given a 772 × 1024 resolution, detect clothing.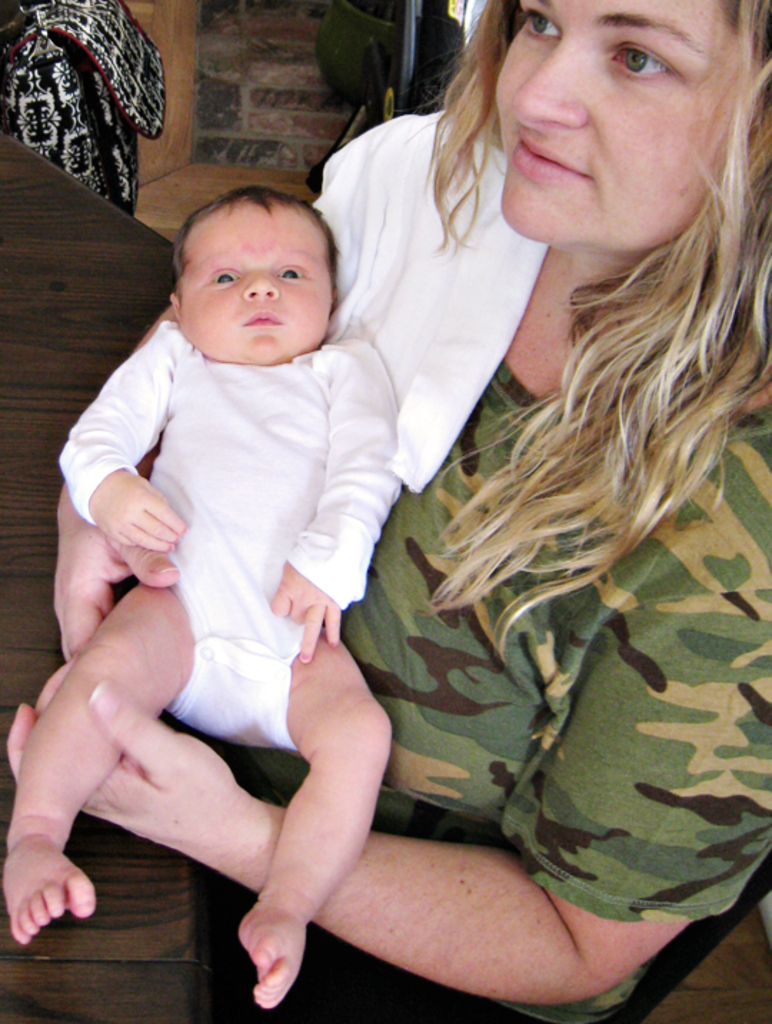
left=51, top=336, right=399, bottom=755.
